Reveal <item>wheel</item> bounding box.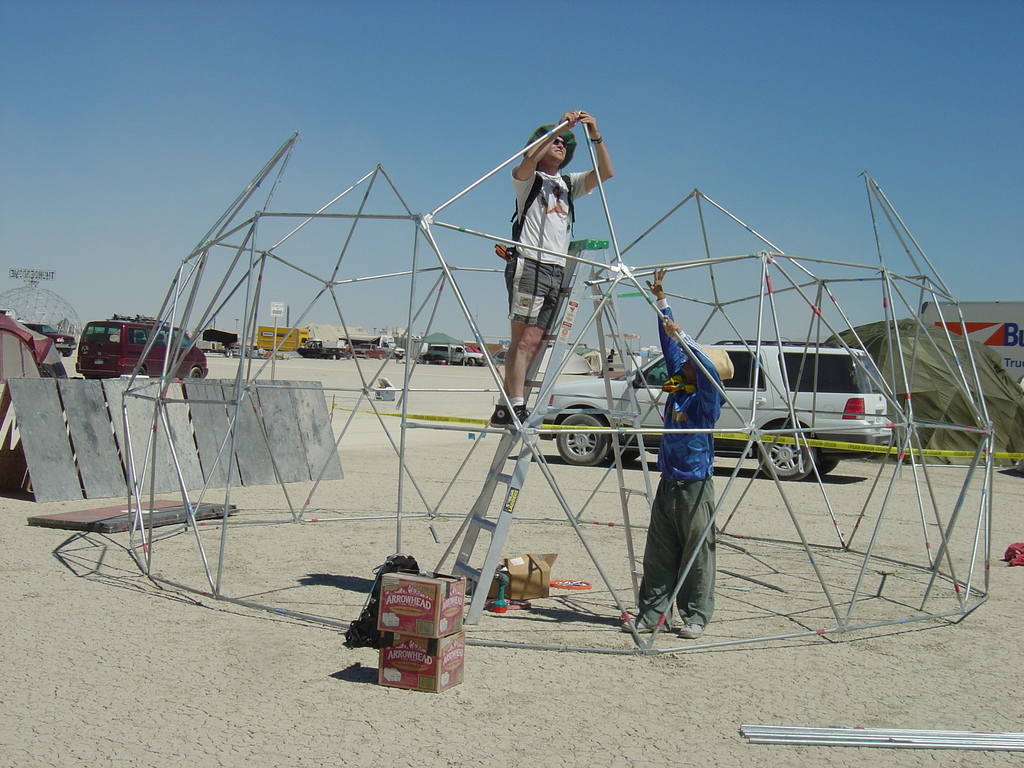
Revealed: 470 358 475 367.
